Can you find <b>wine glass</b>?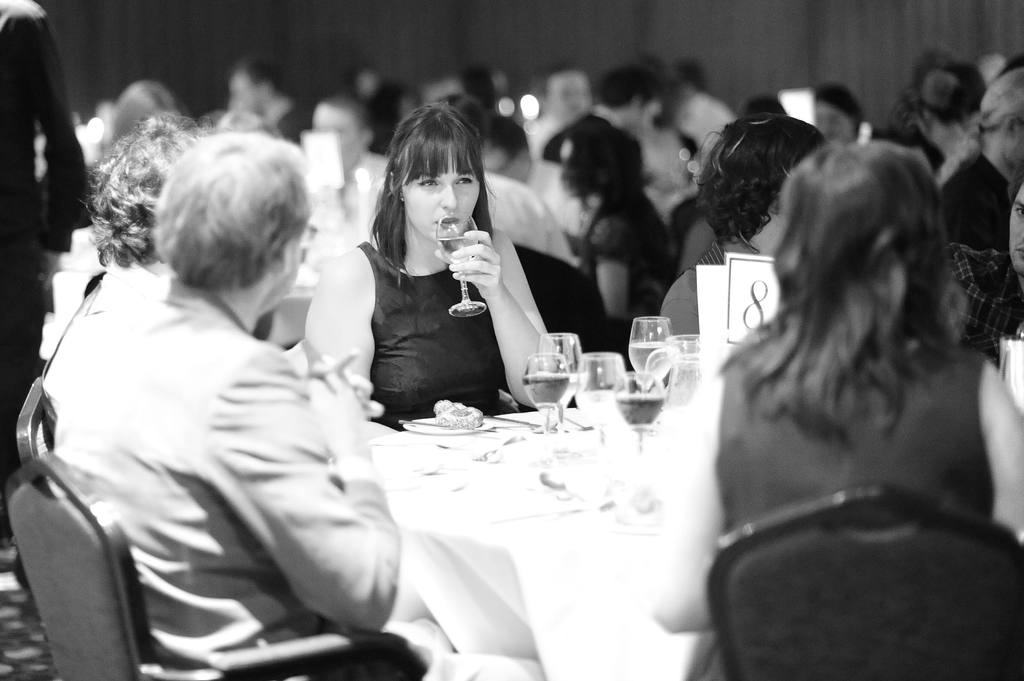
Yes, bounding box: (521,354,567,453).
